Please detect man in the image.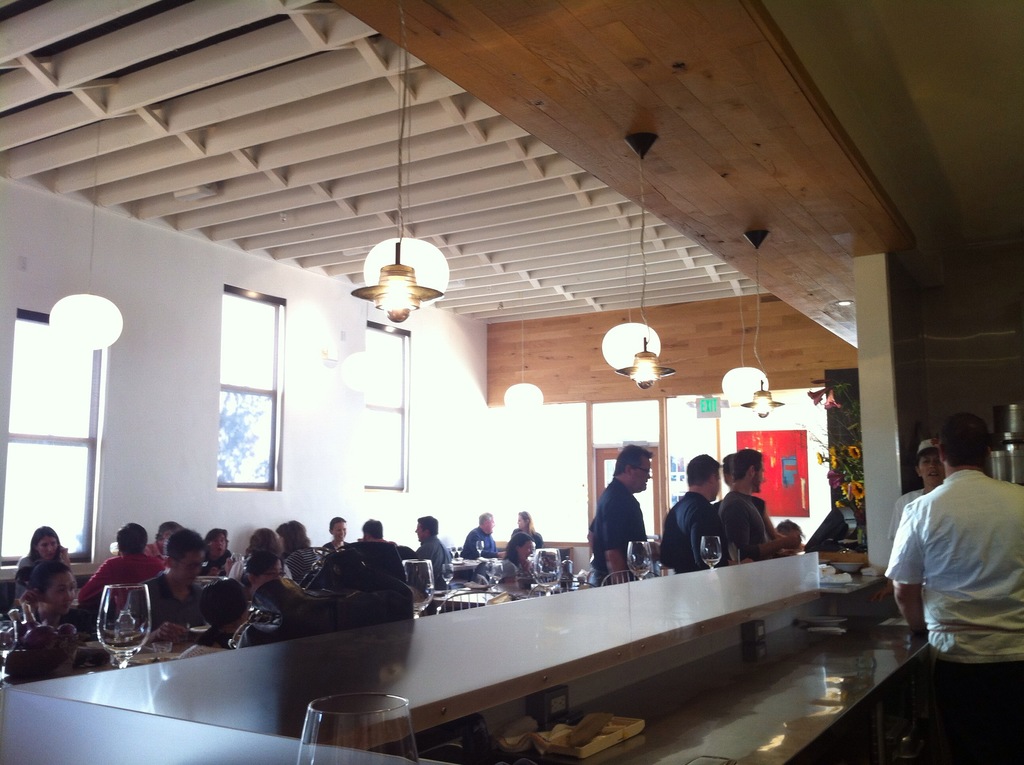
(416,514,453,592).
